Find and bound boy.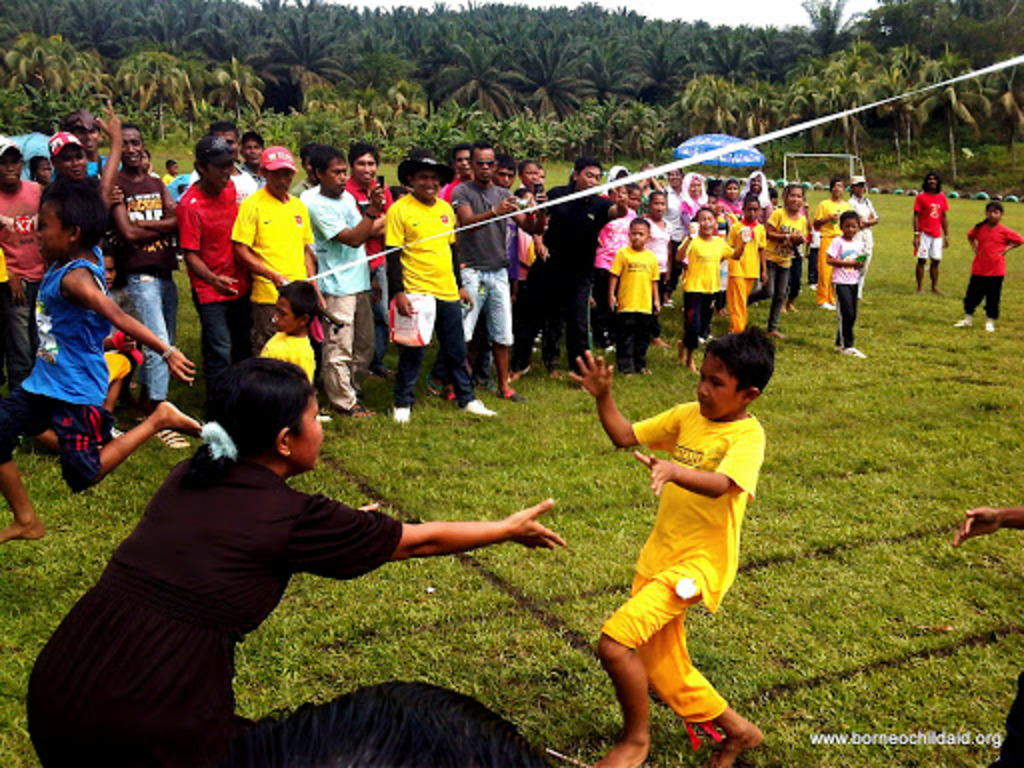
Bound: 674,208,752,376.
